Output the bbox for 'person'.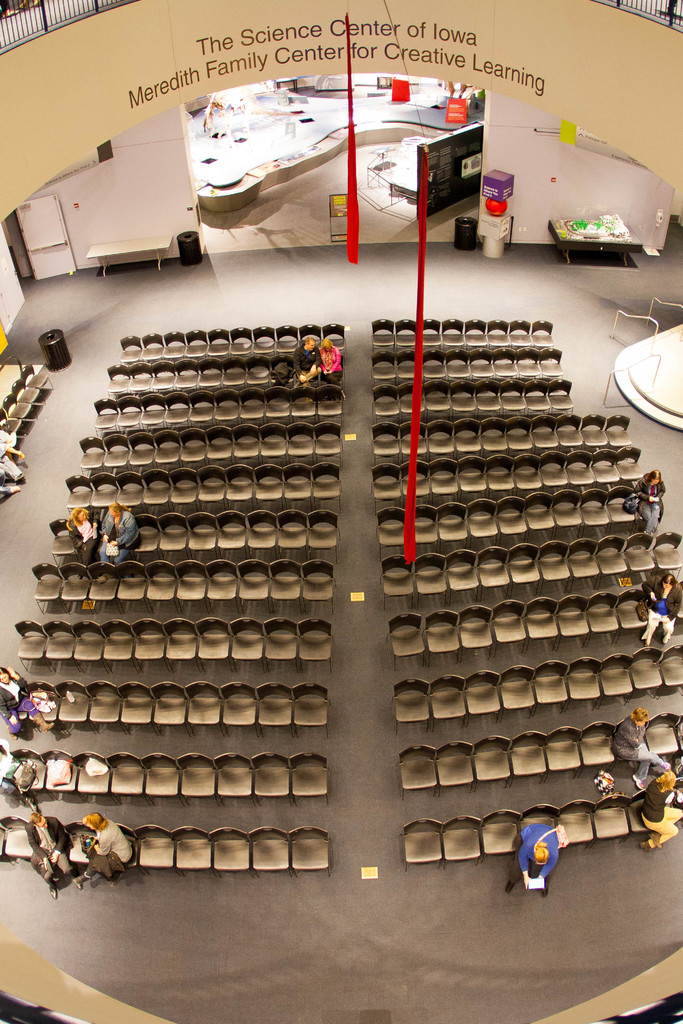
[left=69, top=505, right=102, bottom=582].
